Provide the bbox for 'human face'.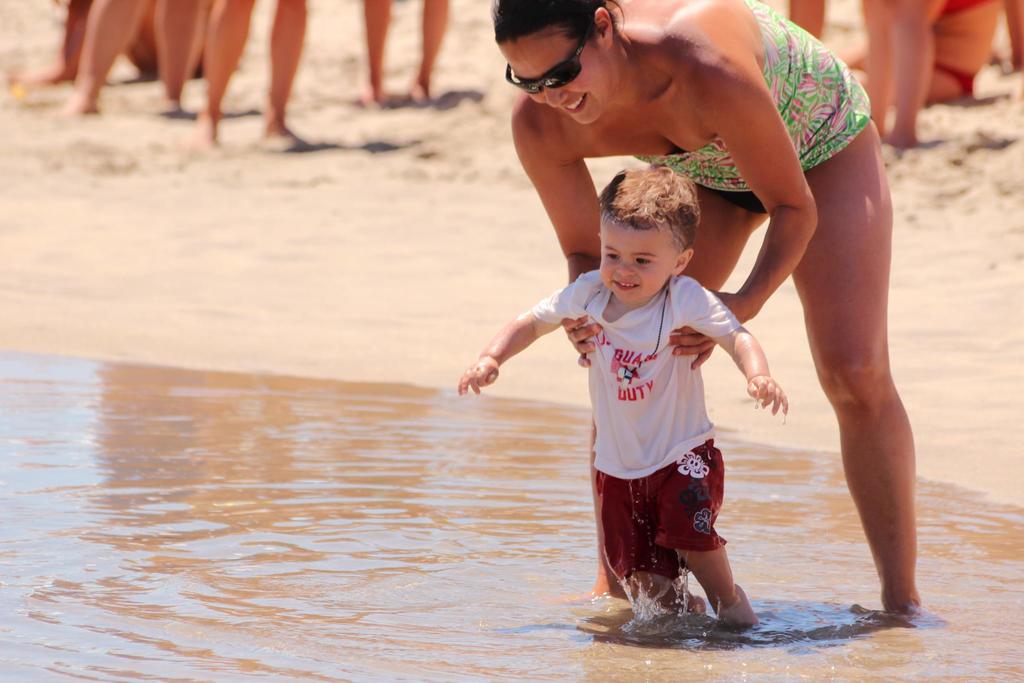
locate(599, 211, 678, 301).
